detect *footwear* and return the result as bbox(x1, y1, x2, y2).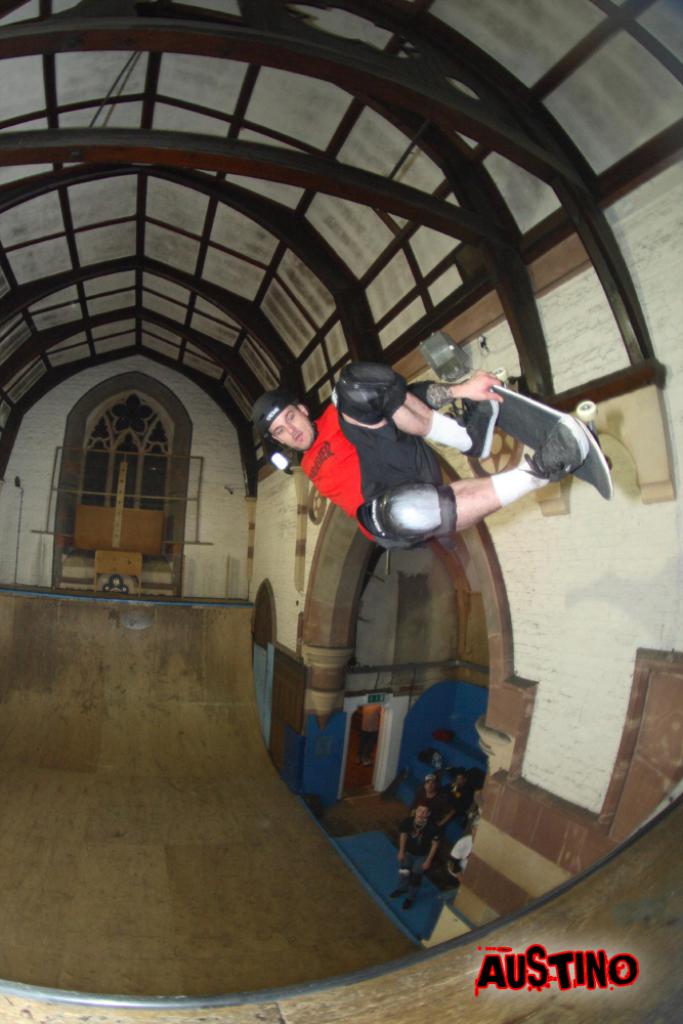
bbox(403, 895, 412, 909).
